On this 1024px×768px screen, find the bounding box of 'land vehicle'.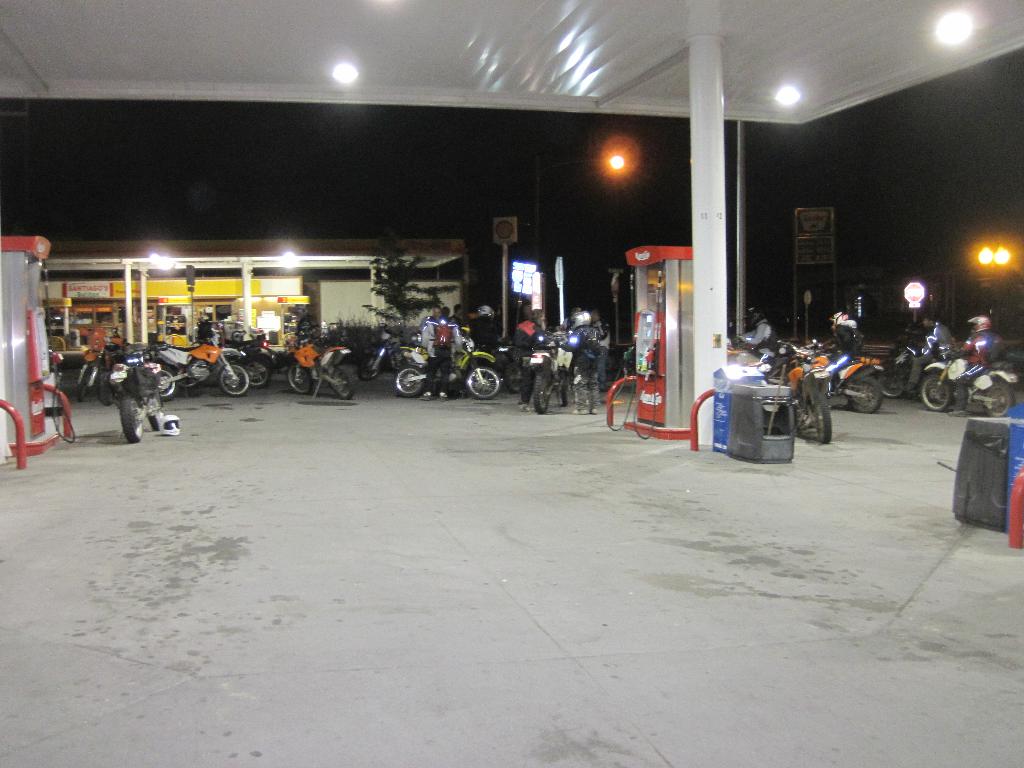
Bounding box: {"x1": 77, "y1": 327, "x2": 110, "y2": 401}.
